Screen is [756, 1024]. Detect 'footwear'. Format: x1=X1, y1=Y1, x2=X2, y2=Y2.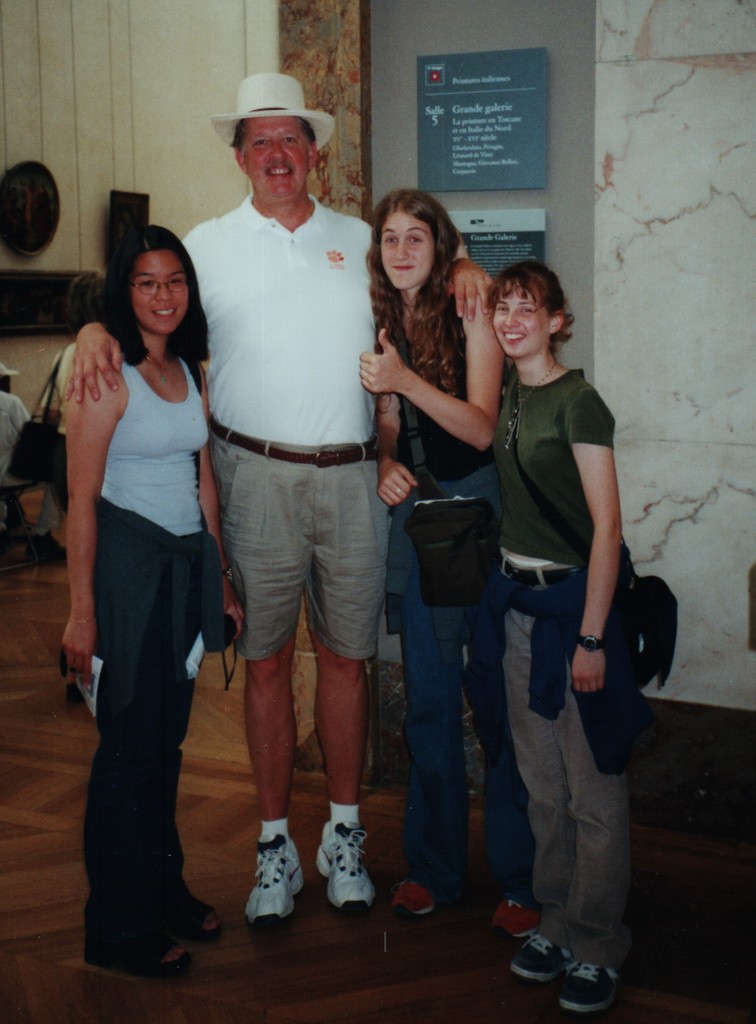
x1=182, y1=895, x2=222, y2=940.
